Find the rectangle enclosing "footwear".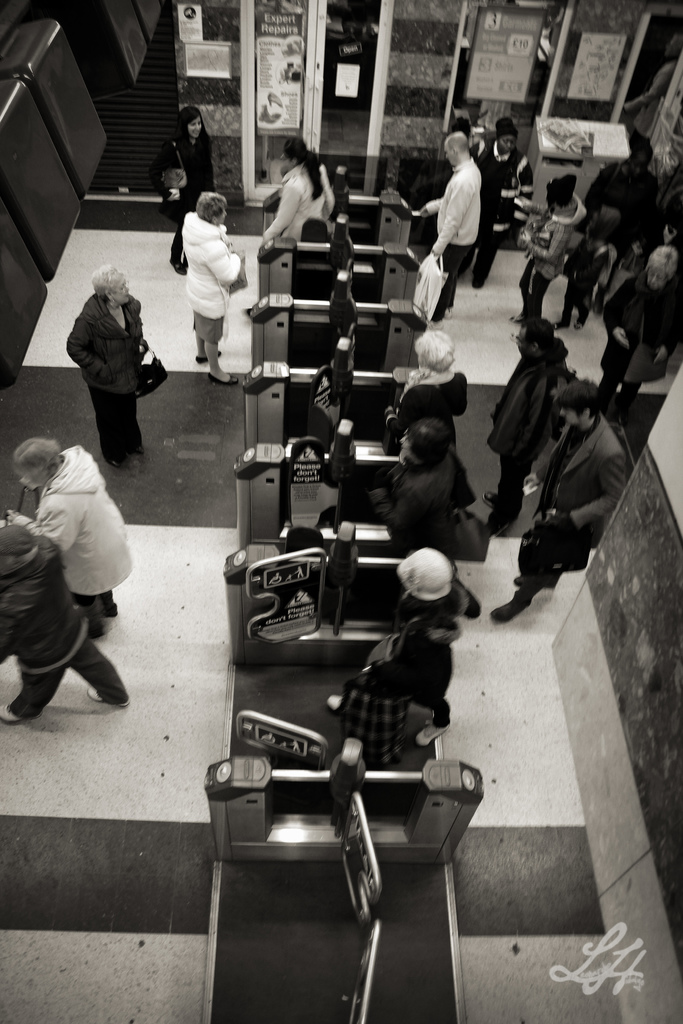
<box>573,305,589,330</box>.
